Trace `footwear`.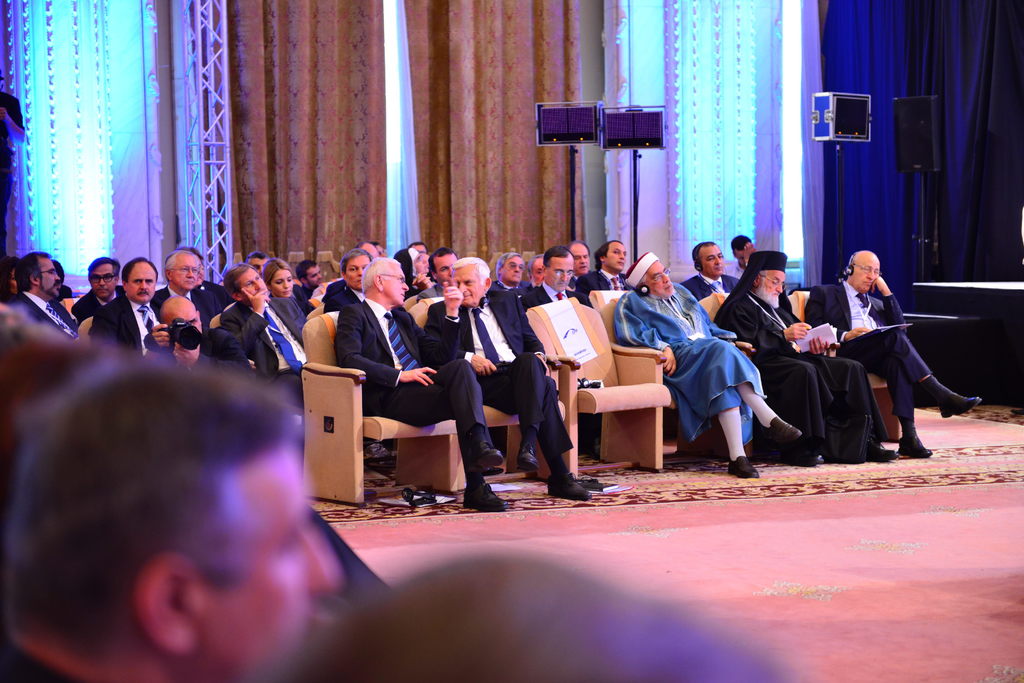
Traced to {"left": 794, "top": 441, "right": 824, "bottom": 467}.
